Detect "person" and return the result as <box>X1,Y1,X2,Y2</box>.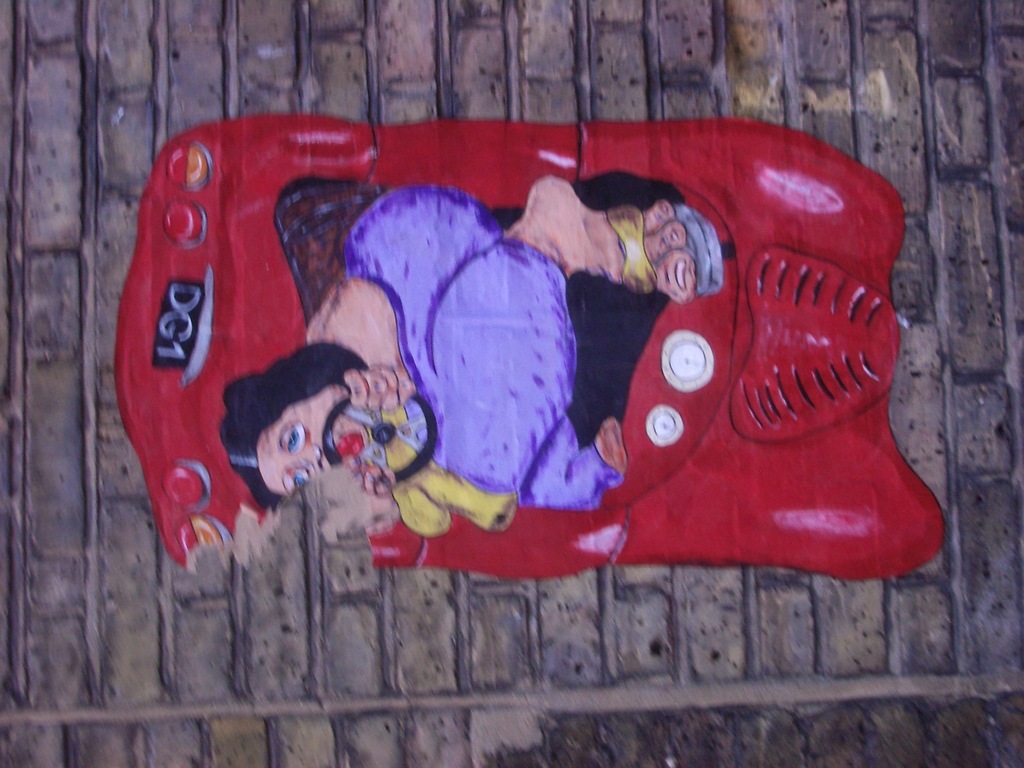
<box>189,159,767,594</box>.
